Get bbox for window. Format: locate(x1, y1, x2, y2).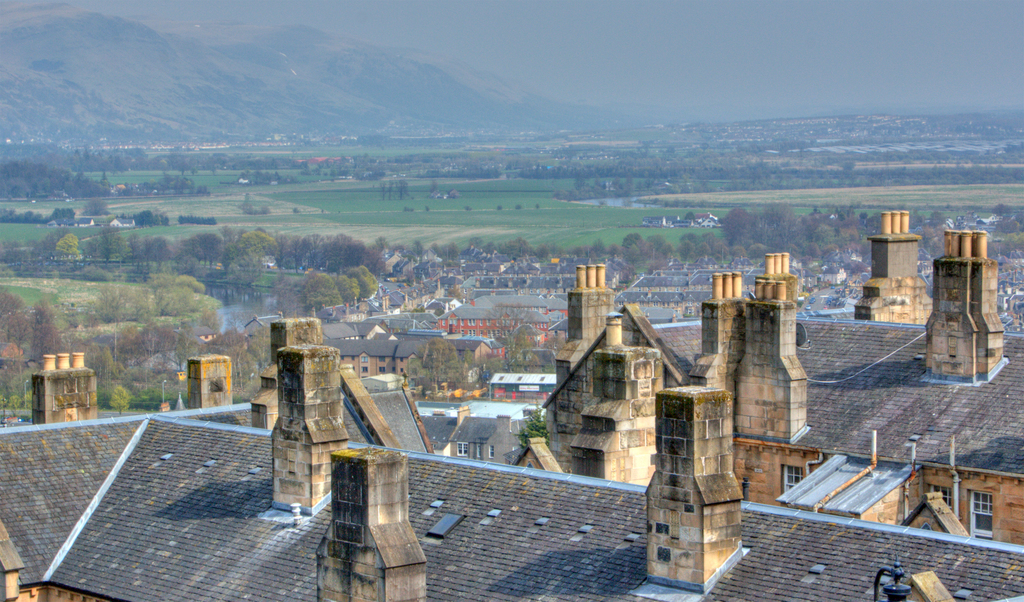
locate(925, 487, 951, 516).
